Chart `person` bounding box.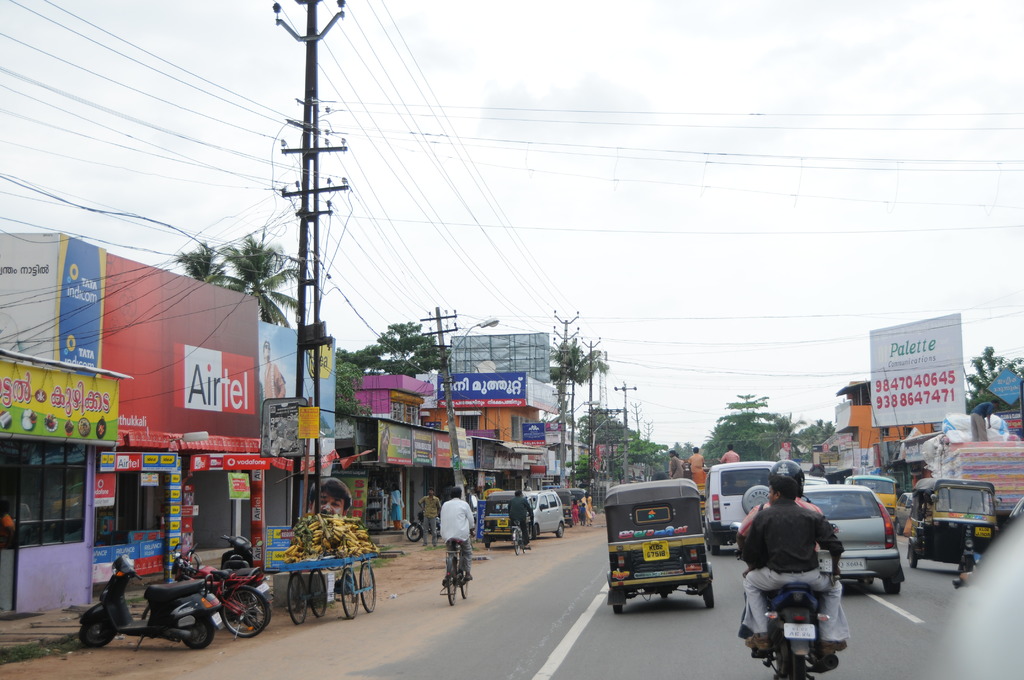
Charted: bbox(743, 477, 842, 655).
